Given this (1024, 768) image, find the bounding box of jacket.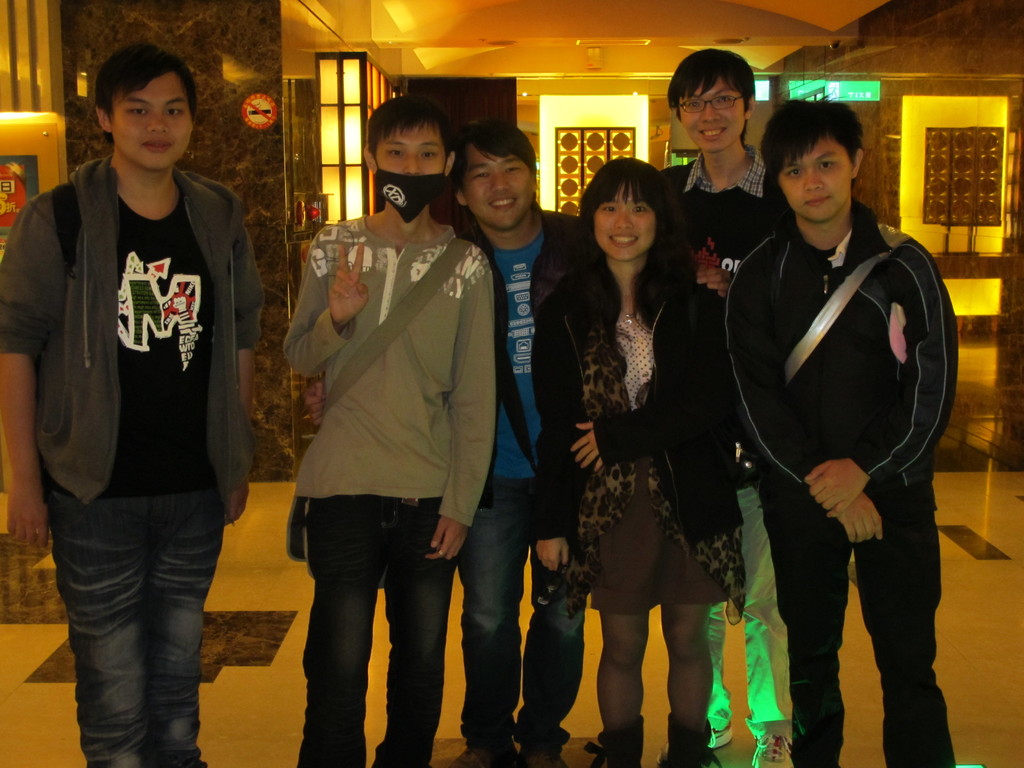
(x1=724, y1=216, x2=961, y2=491).
